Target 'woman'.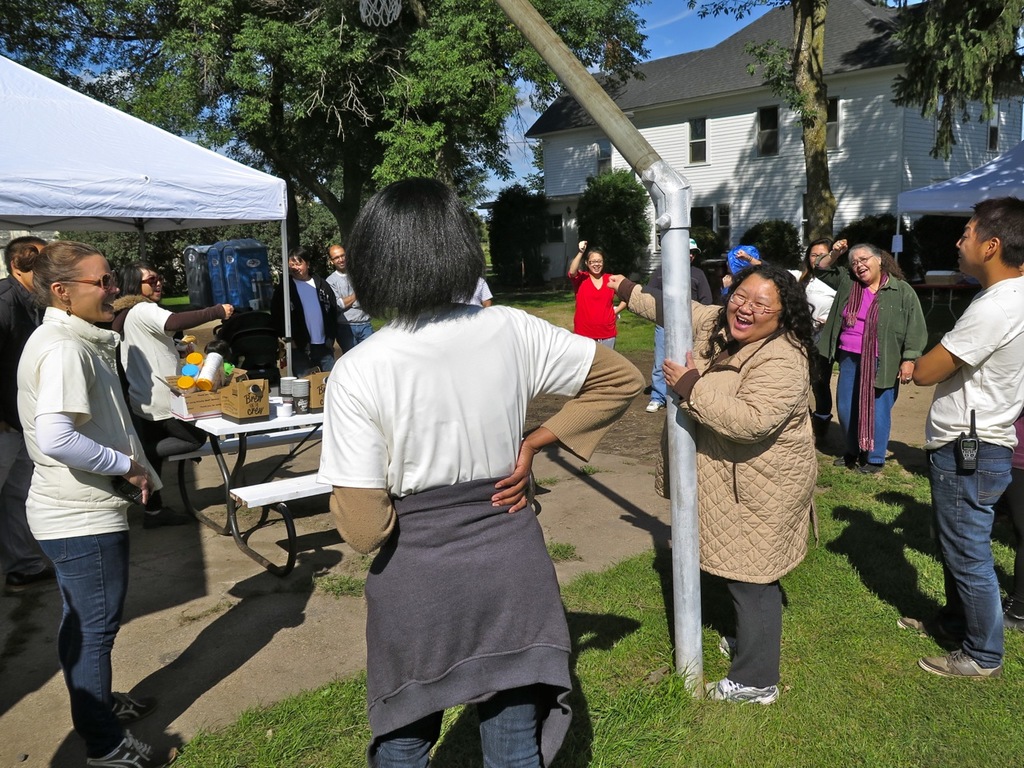
Target region: (668,256,835,694).
